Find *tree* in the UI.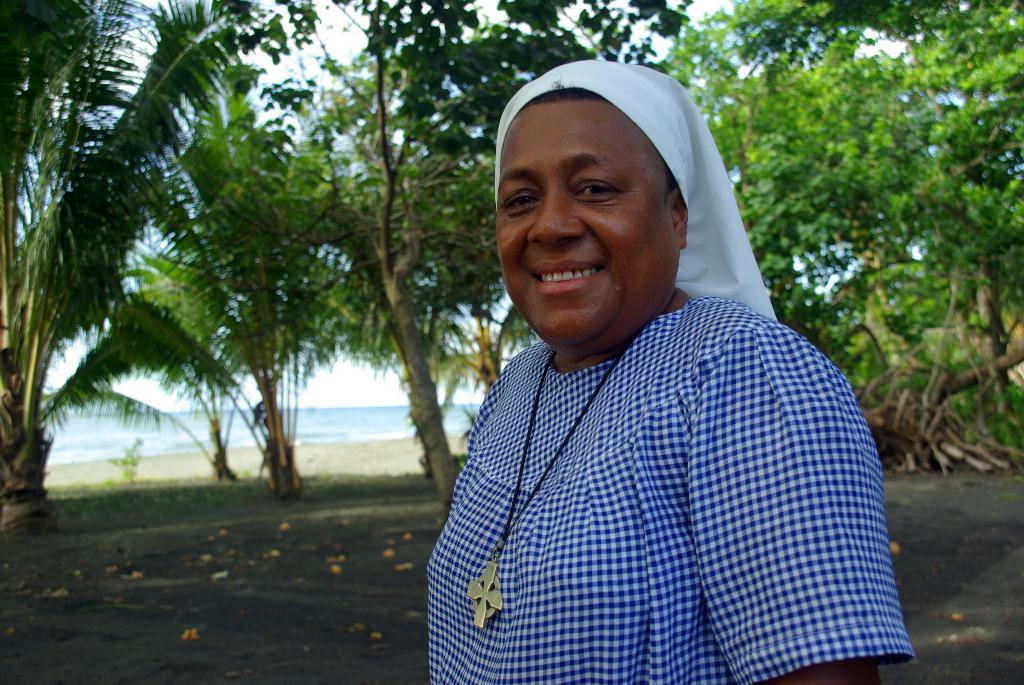
UI element at (x1=656, y1=0, x2=910, y2=468).
